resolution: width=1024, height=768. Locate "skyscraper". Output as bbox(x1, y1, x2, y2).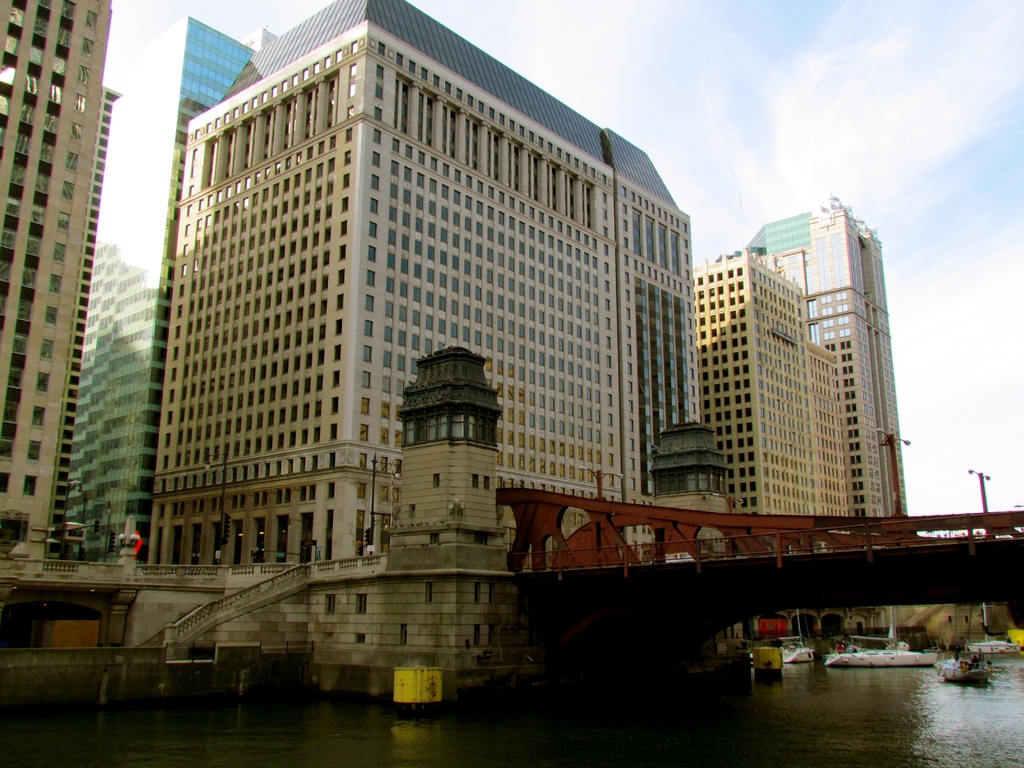
bbox(744, 195, 905, 523).
